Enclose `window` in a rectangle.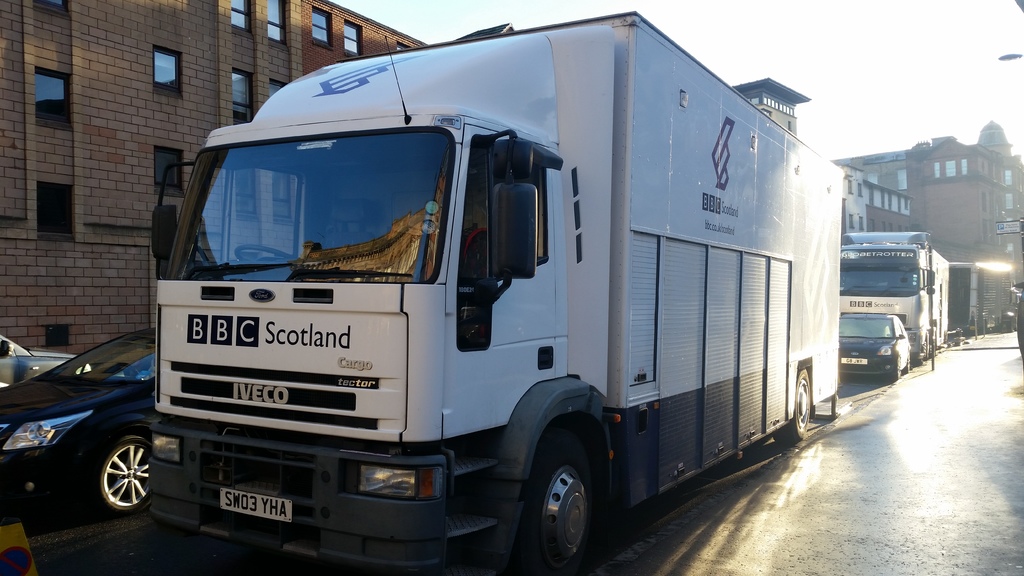
36 181 79 237.
